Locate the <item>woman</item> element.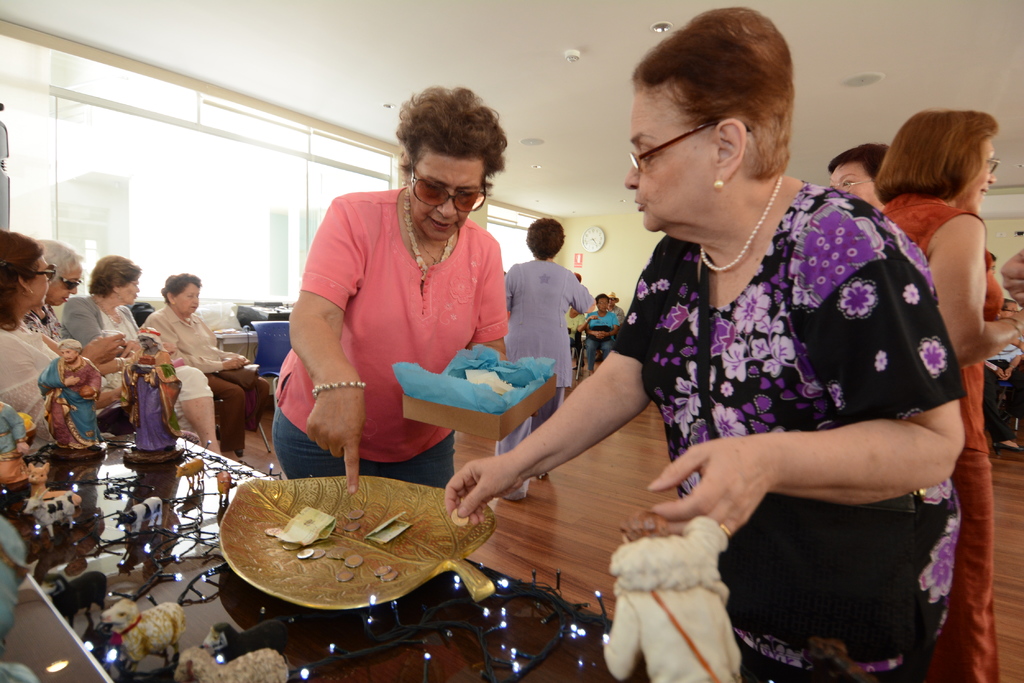
Element bbox: locate(120, 345, 178, 454).
